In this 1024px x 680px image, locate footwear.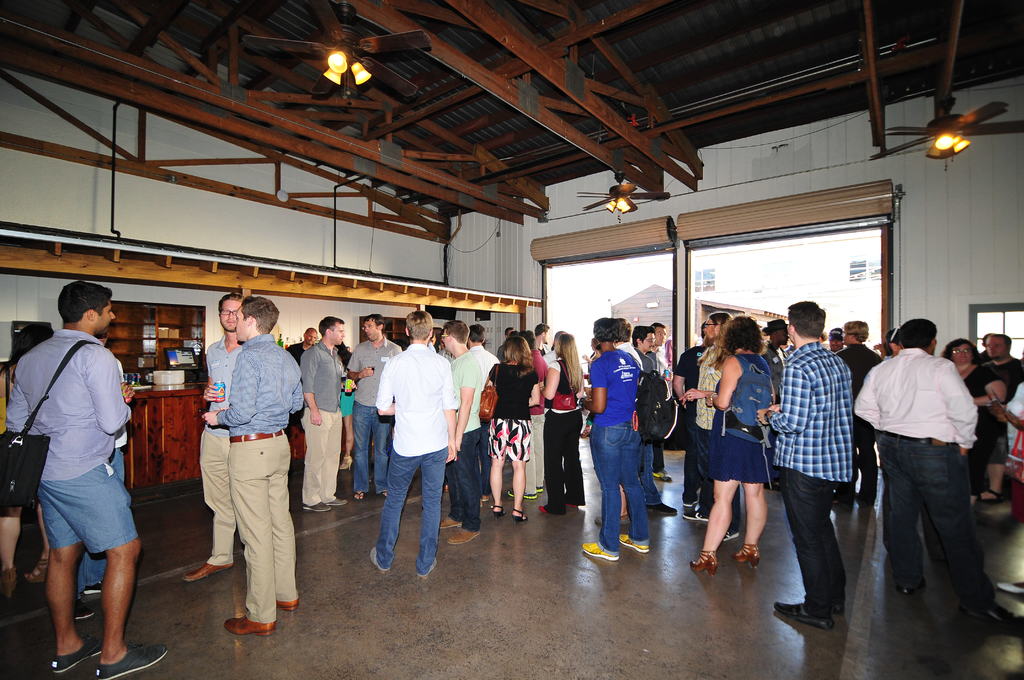
Bounding box: bbox=(326, 498, 349, 506).
